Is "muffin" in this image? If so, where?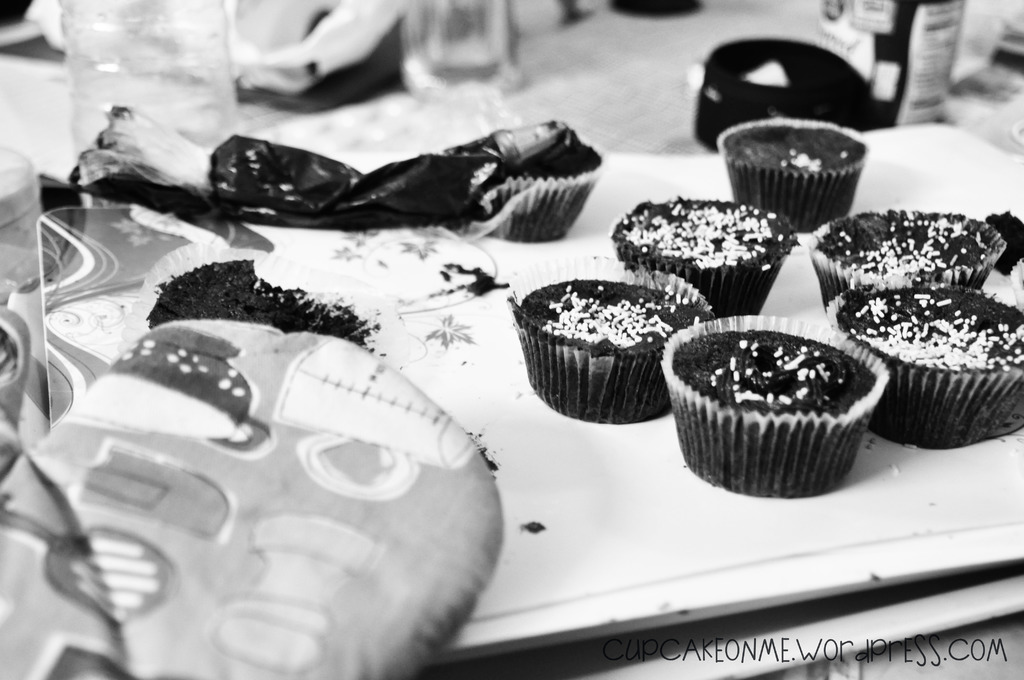
Yes, at x1=504, y1=250, x2=719, y2=428.
